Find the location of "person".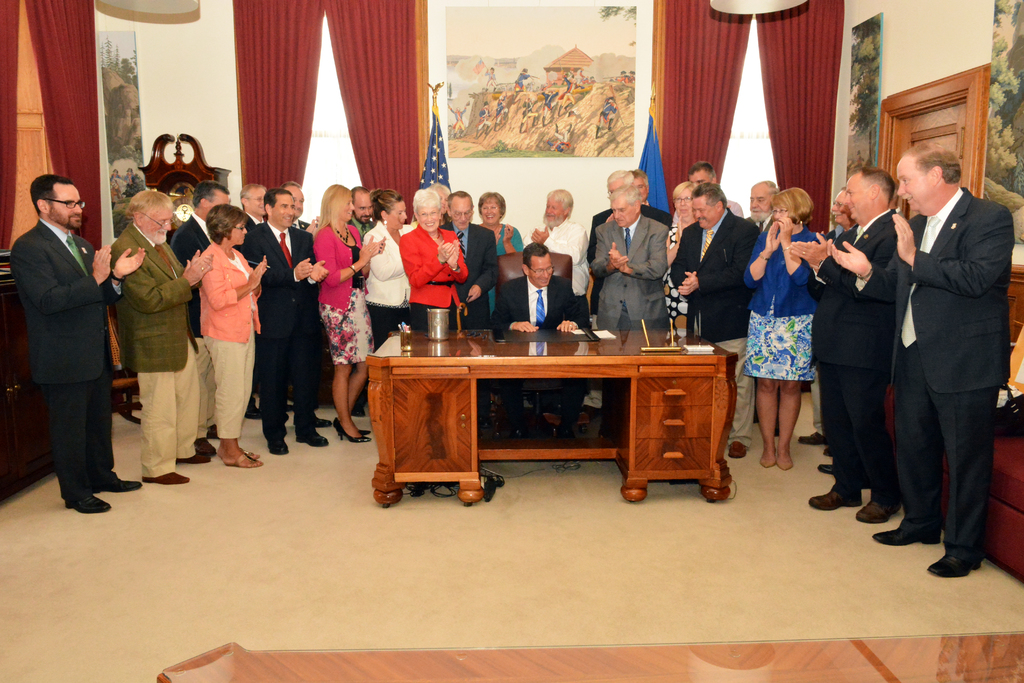
Location: 580,187,667,331.
